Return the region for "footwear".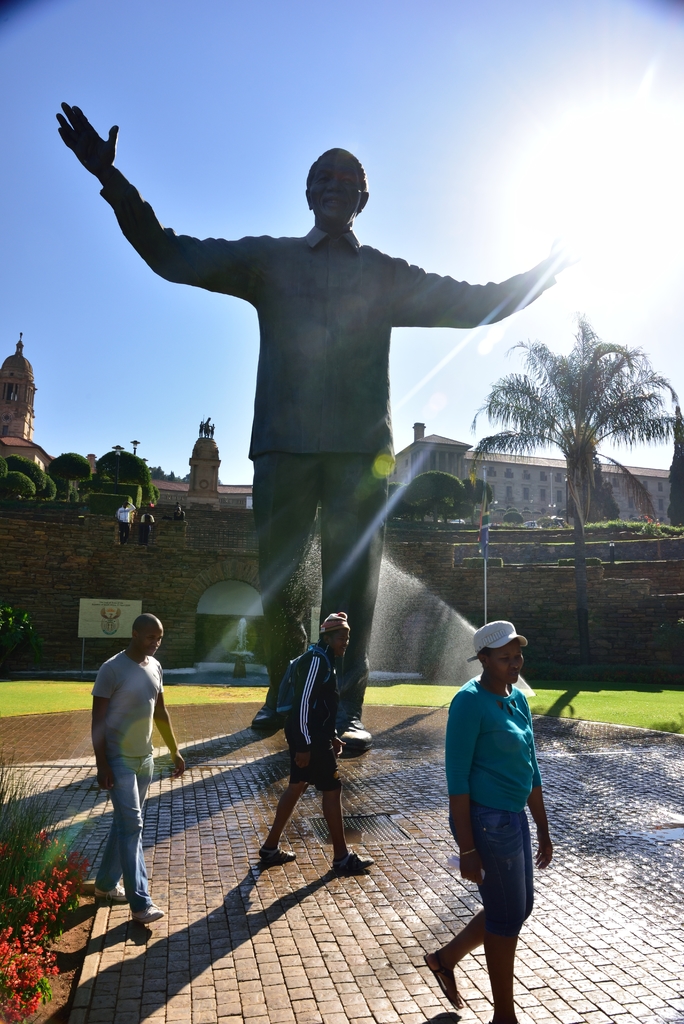
(247, 693, 289, 737).
